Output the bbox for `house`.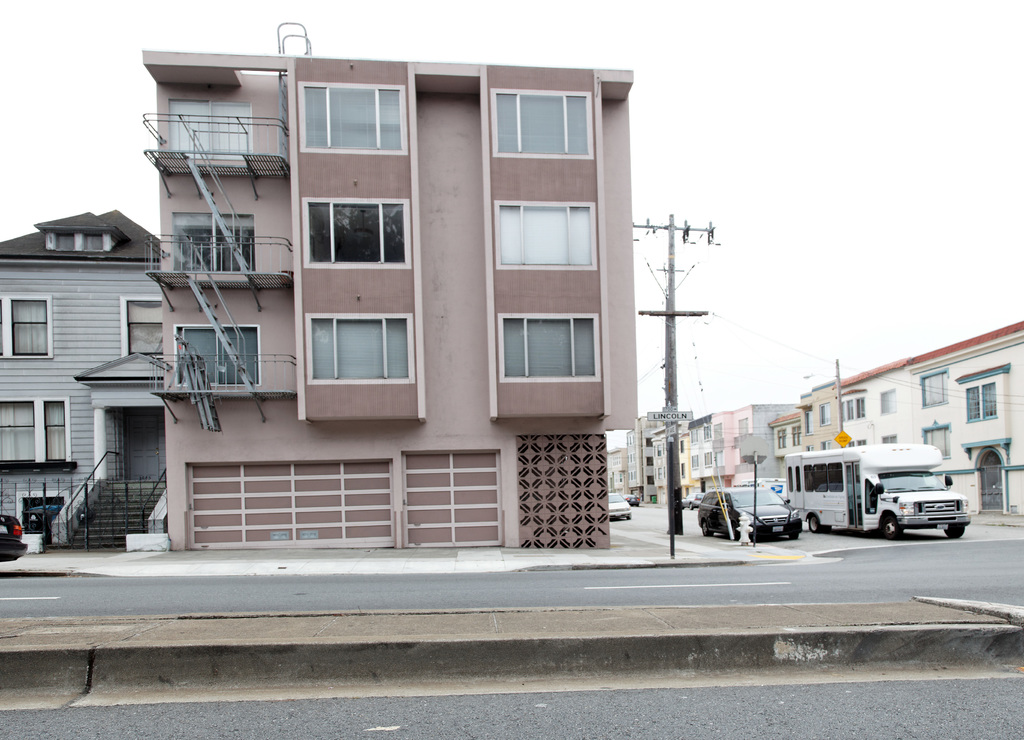
609 401 696 498.
